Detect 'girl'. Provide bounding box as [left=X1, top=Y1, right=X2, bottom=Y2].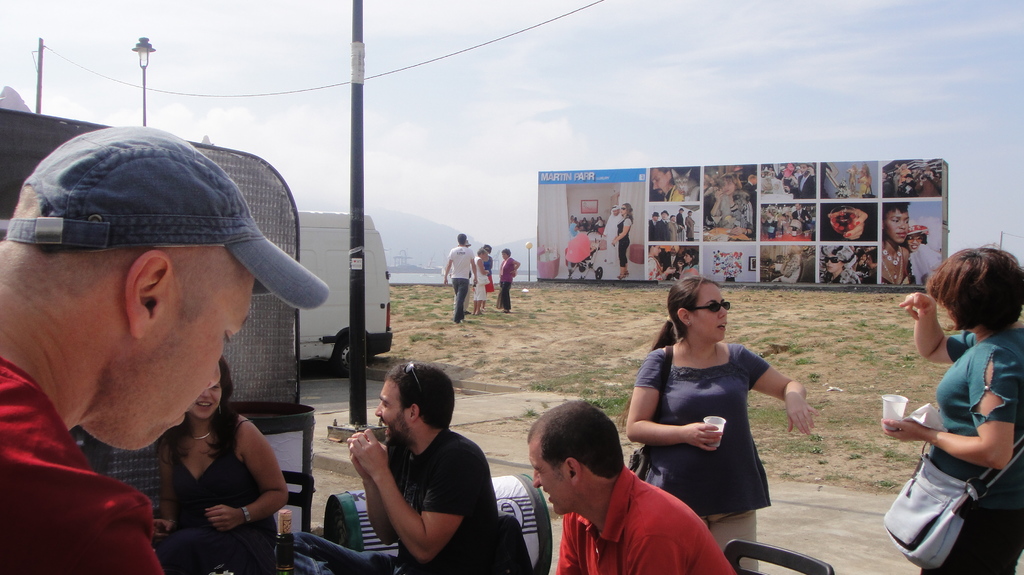
[left=625, top=277, right=817, bottom=572].
